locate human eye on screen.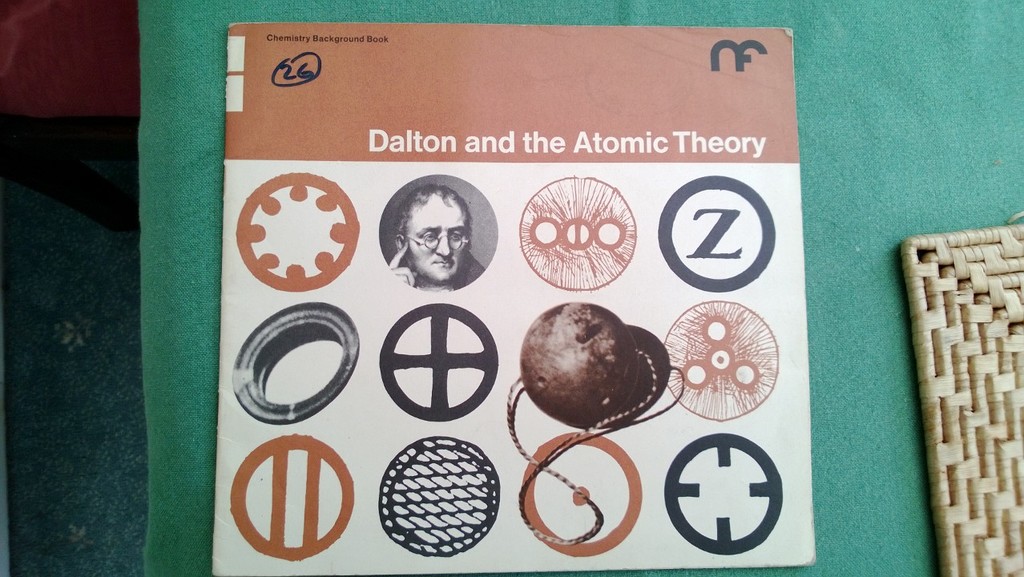
On screen at select_region(417, 228, 438, 241).
